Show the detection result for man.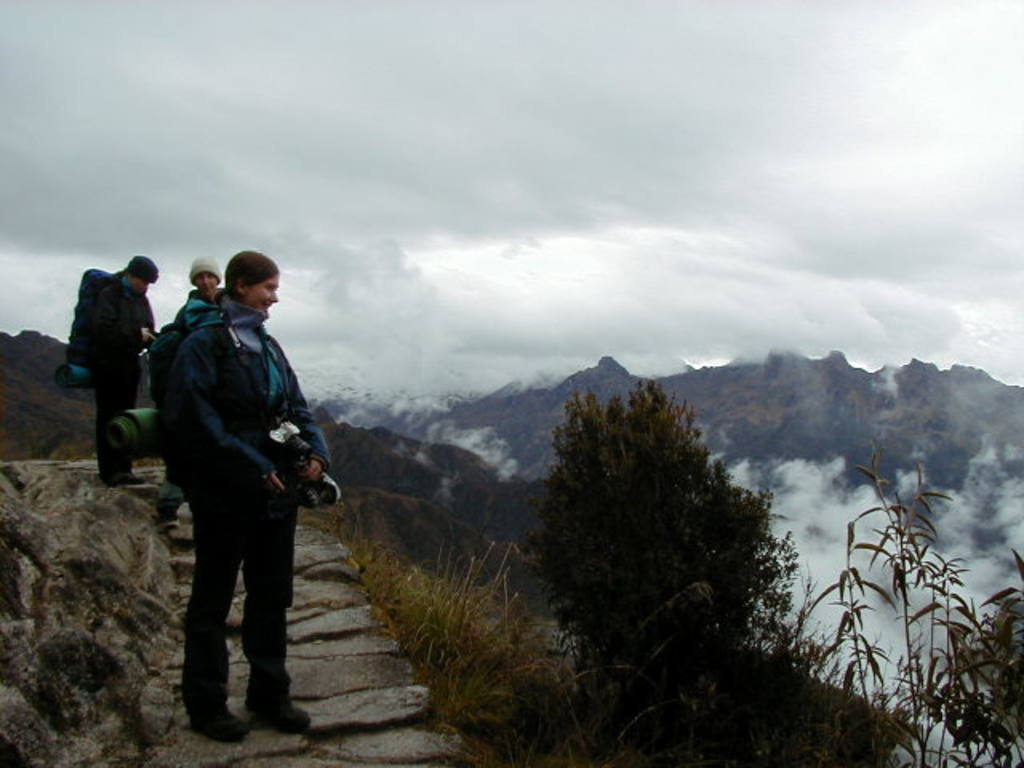
[144, 254, 224, 510].
